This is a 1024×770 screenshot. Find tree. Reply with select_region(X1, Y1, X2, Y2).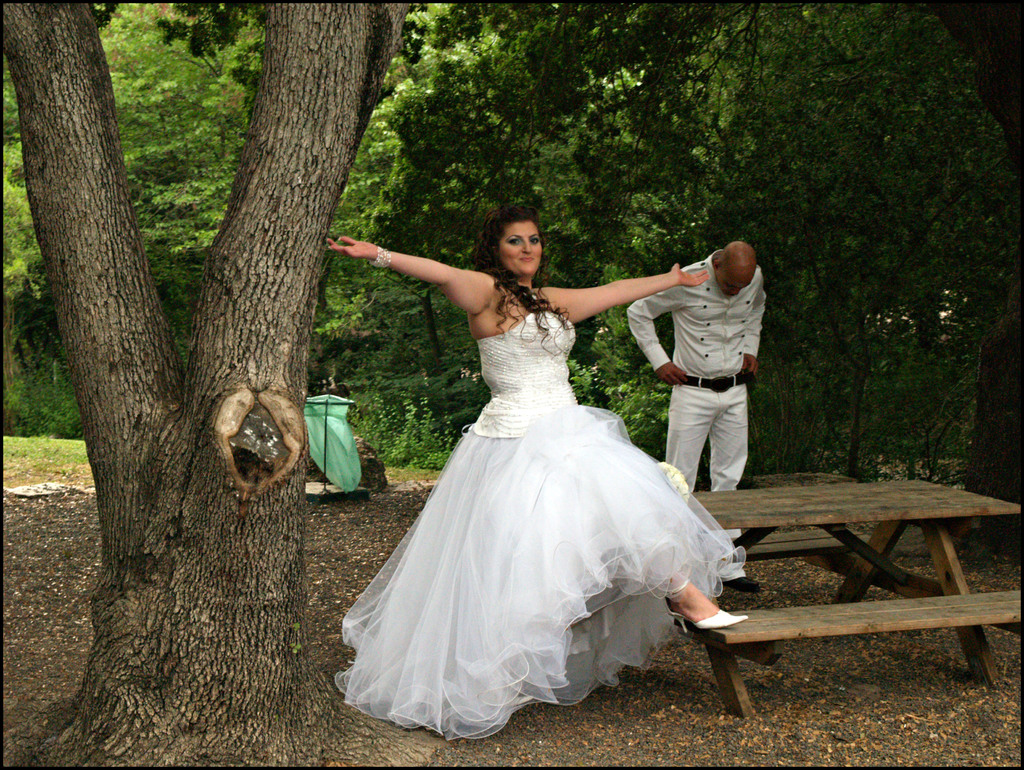
select_region(0, 1, 418, 769).
